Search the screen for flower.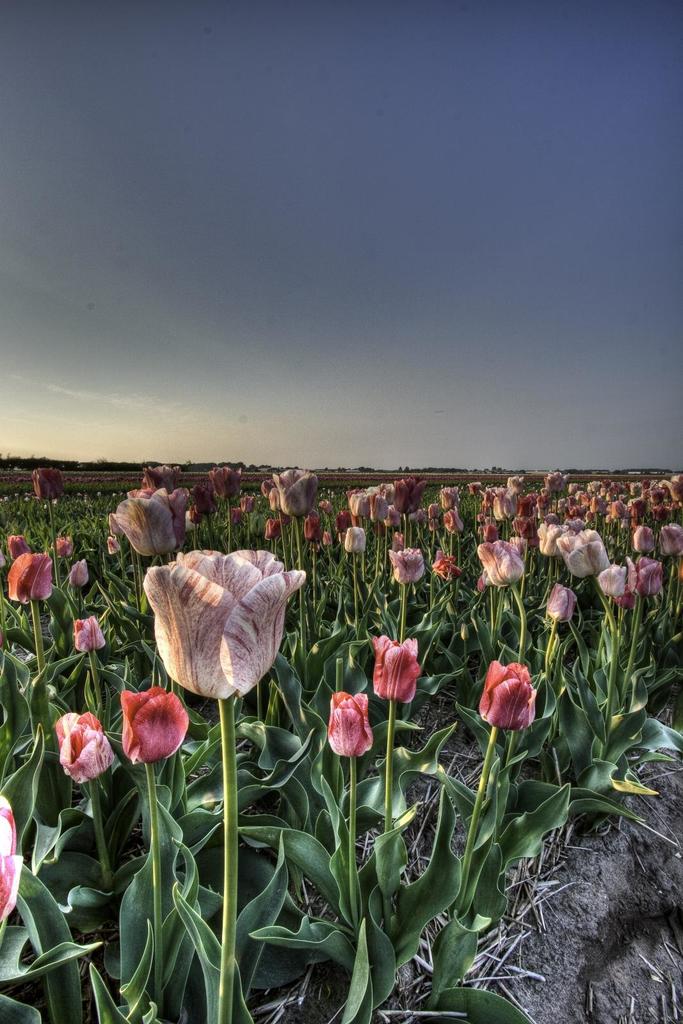
Found at detection(8, 545, 51, 607).
